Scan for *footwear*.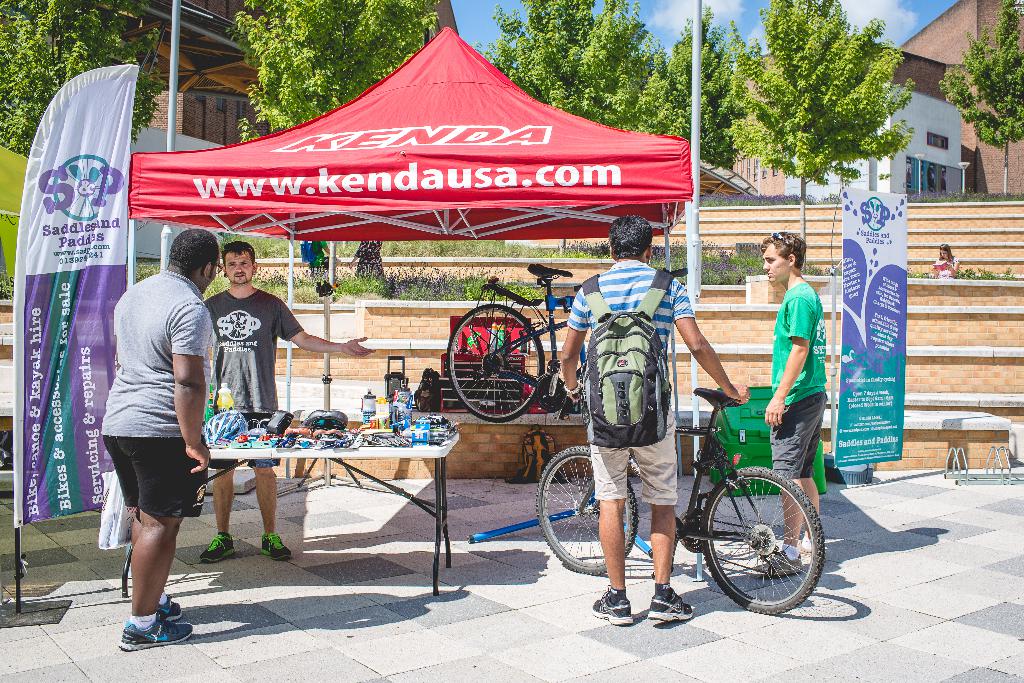
Scan result: [202, 532, 242, 569].
